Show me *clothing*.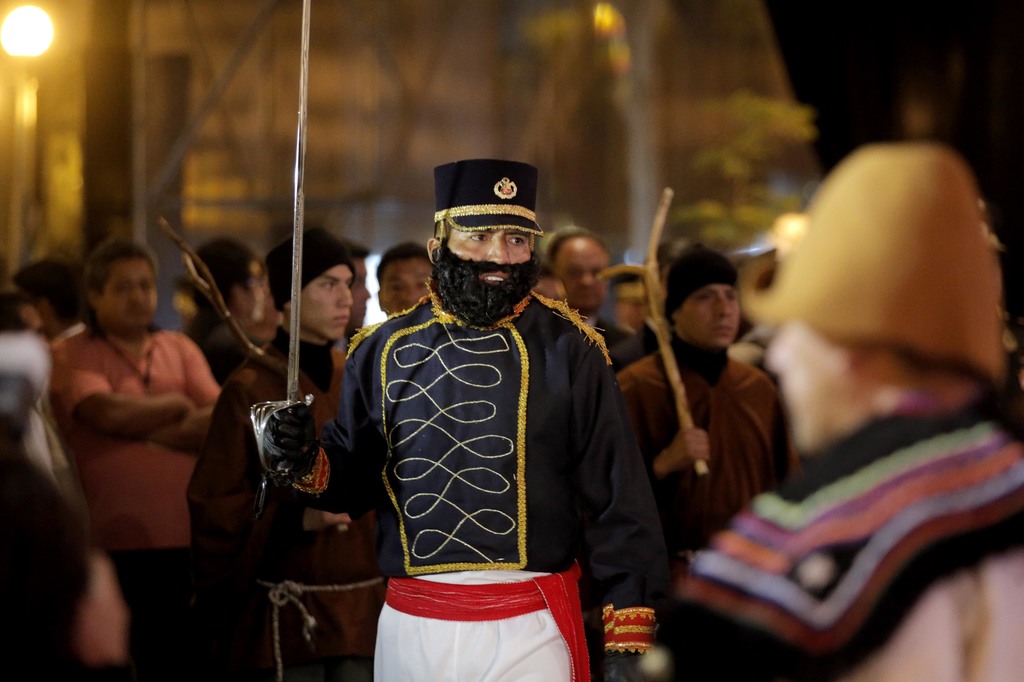
*clothing* is here: pyautogui.locateOnScreen(332, 246, 659, 669).
